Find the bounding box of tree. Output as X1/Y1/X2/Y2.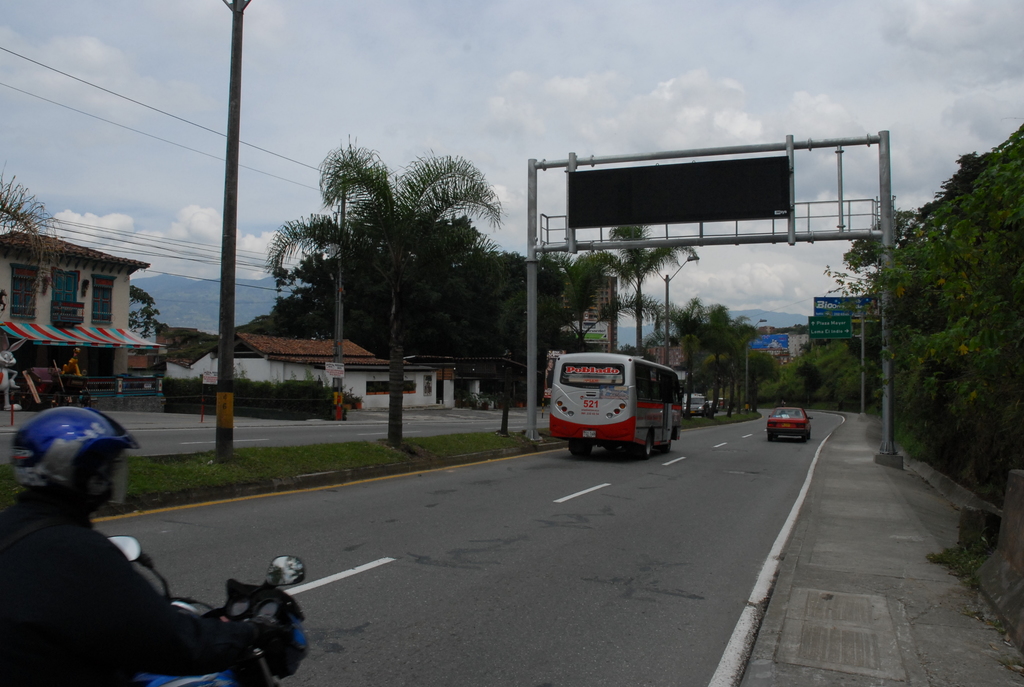
568/212/719/352.
